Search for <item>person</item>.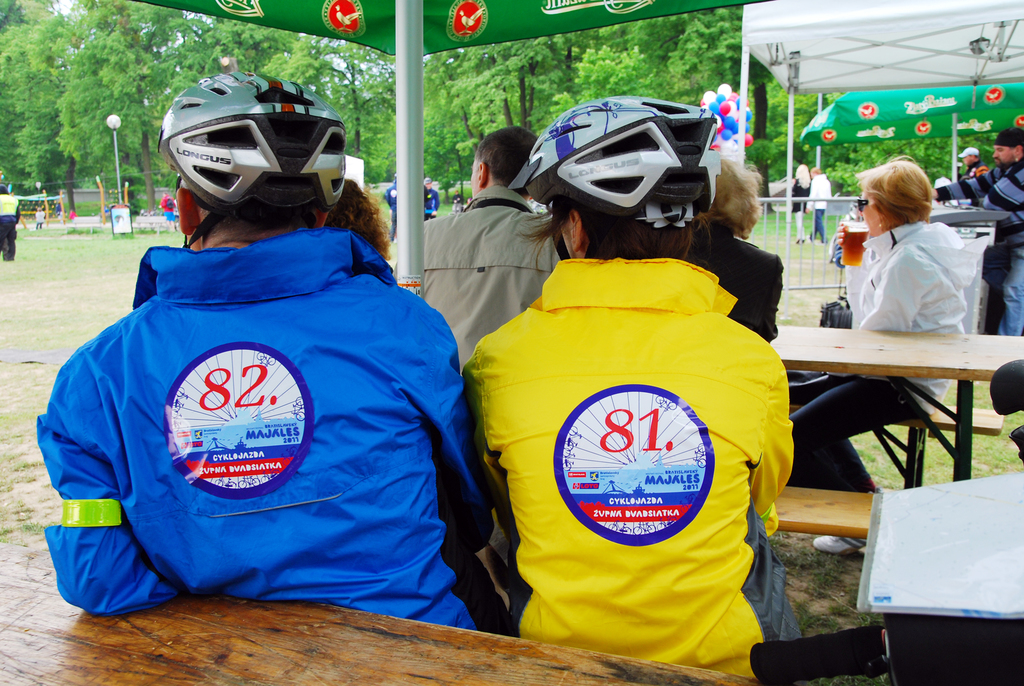
Found at l=424, t=183, r=442, b=218.
